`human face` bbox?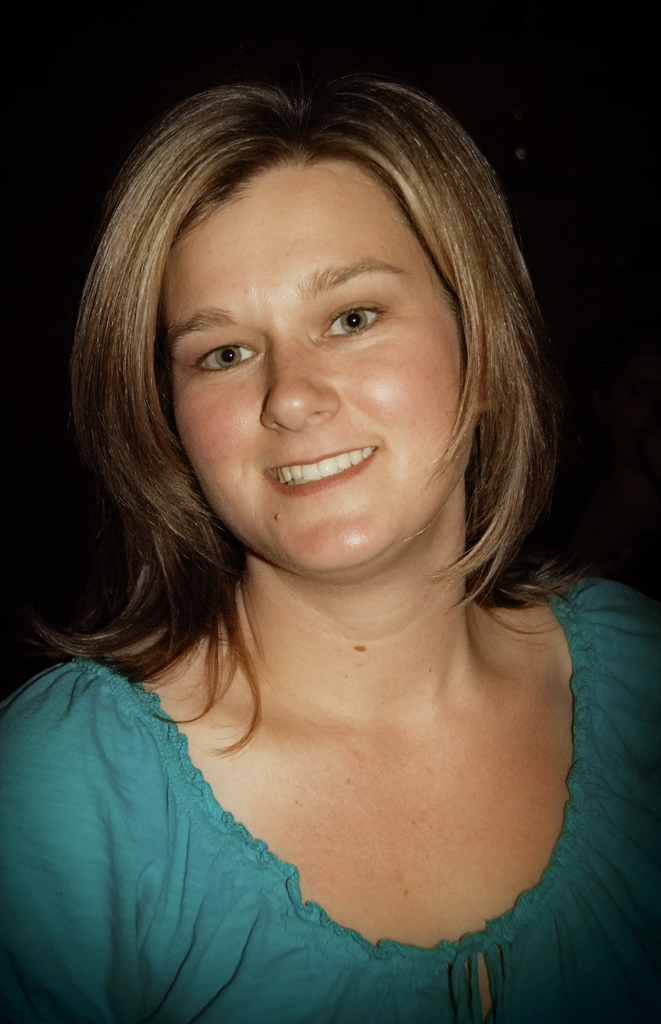
(x1=156, y1=167, x2=464, y2=577)
